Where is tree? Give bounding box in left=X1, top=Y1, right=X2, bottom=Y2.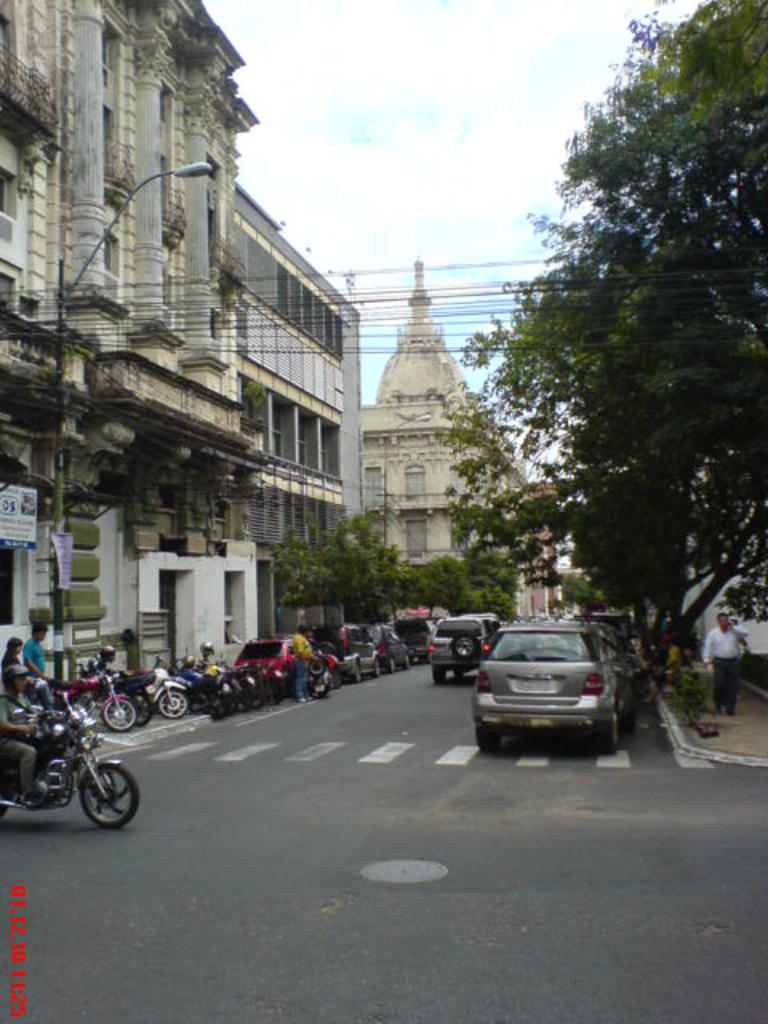
left=462, top=122, right=741, bottom=643.
